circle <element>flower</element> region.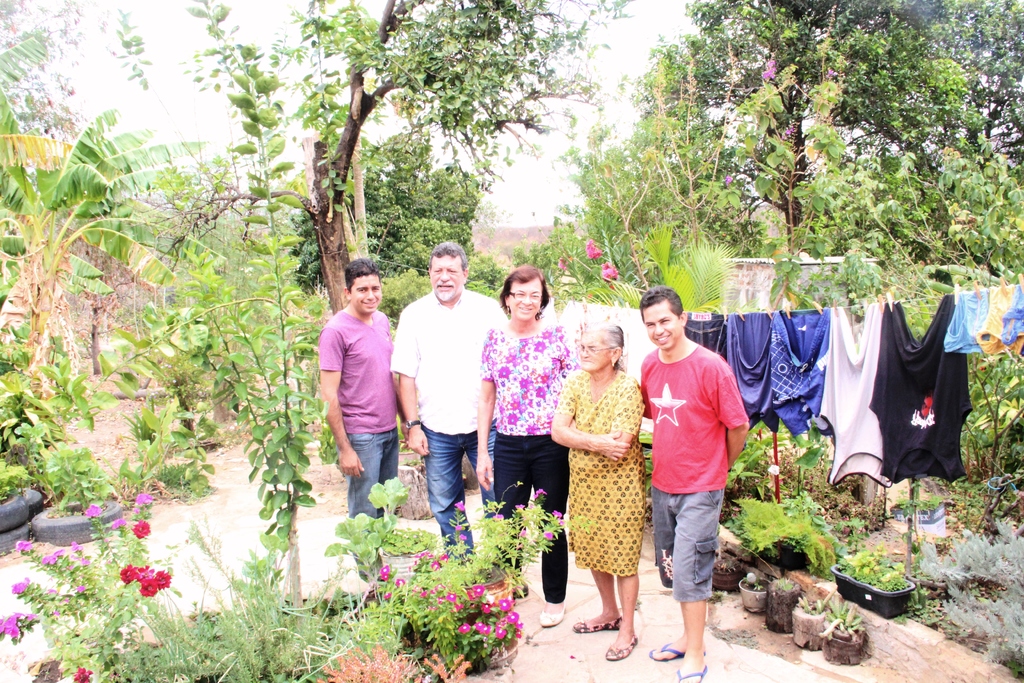
Region: box(130, 520, 152, 543).
